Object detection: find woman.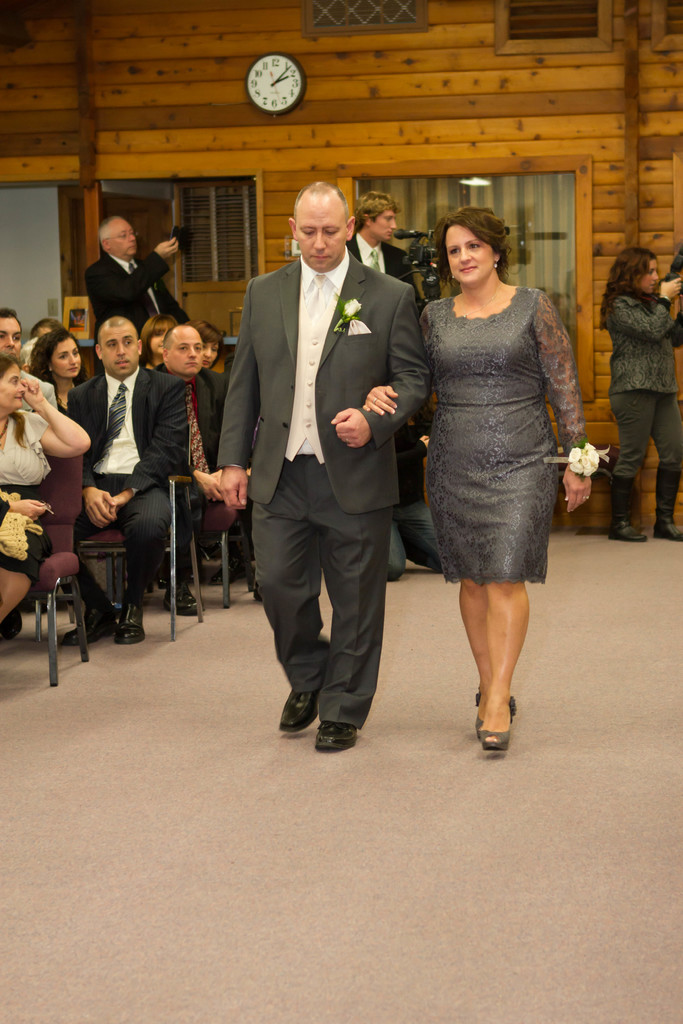
[left=28, top=333, right=99, bottom=417].
